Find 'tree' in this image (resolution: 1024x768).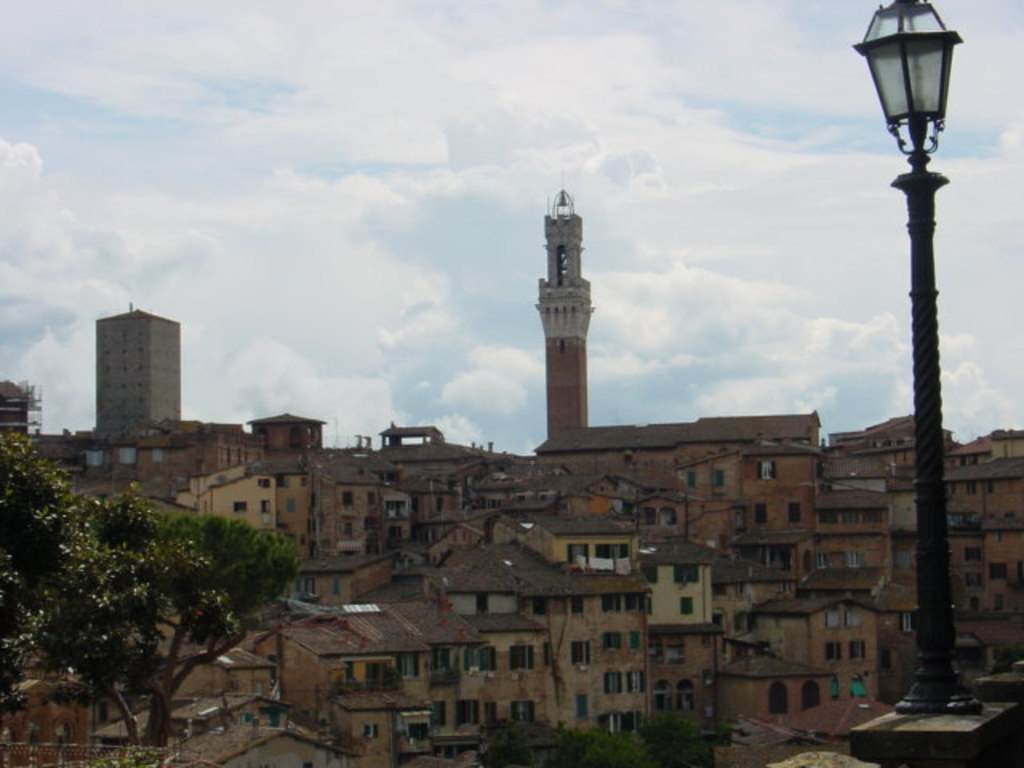
box(475, 718, 638, 766).
